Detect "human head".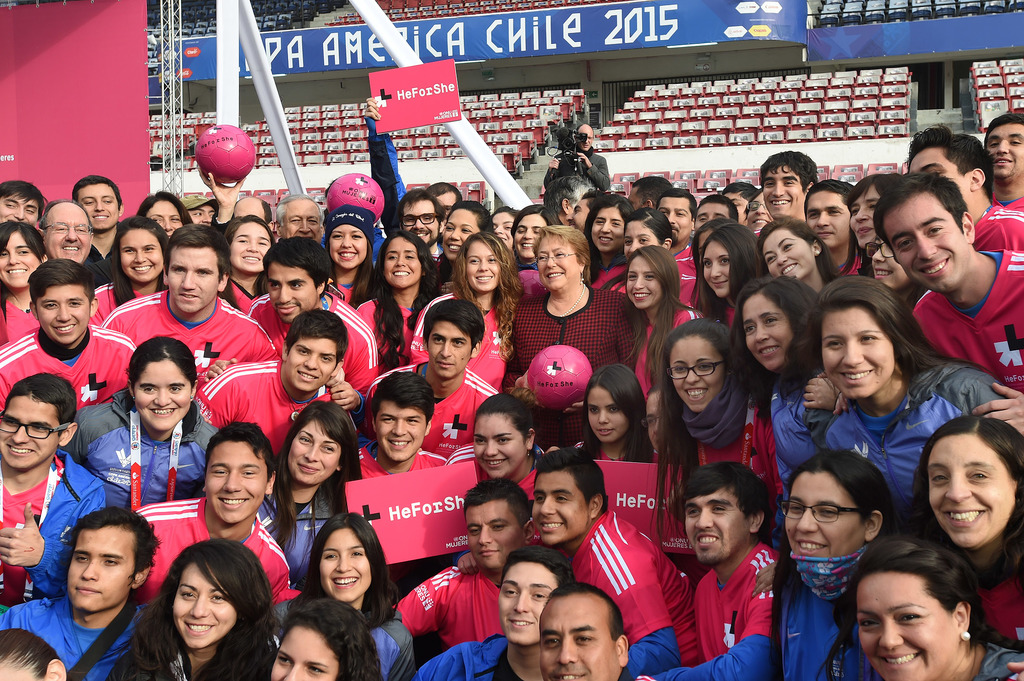
Detected at detection(182, 192, 219, 229).
